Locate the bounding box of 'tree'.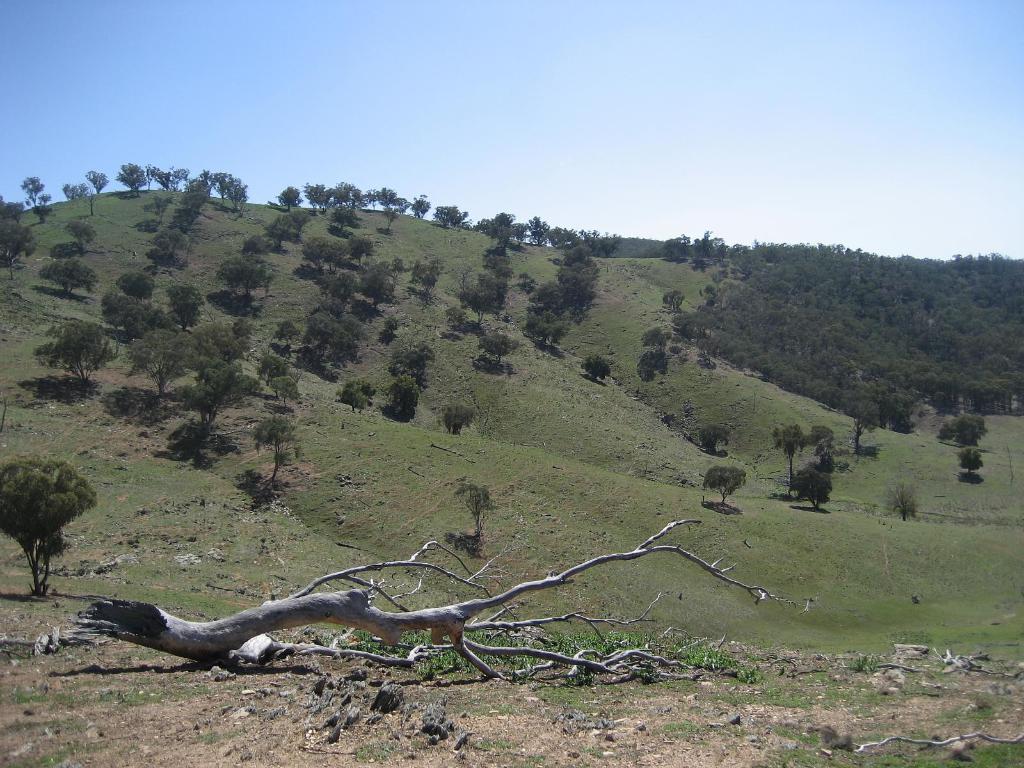
Bounding box: [579, 353, 612, 385].
